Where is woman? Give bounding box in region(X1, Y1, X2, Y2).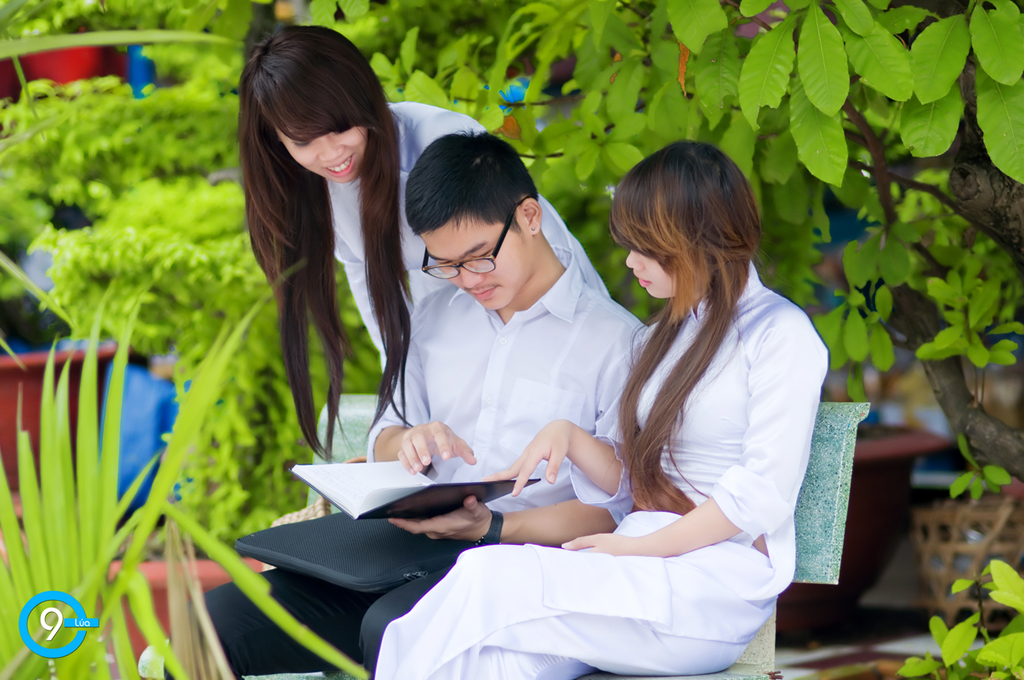
region(237, 21, 620, 466).
